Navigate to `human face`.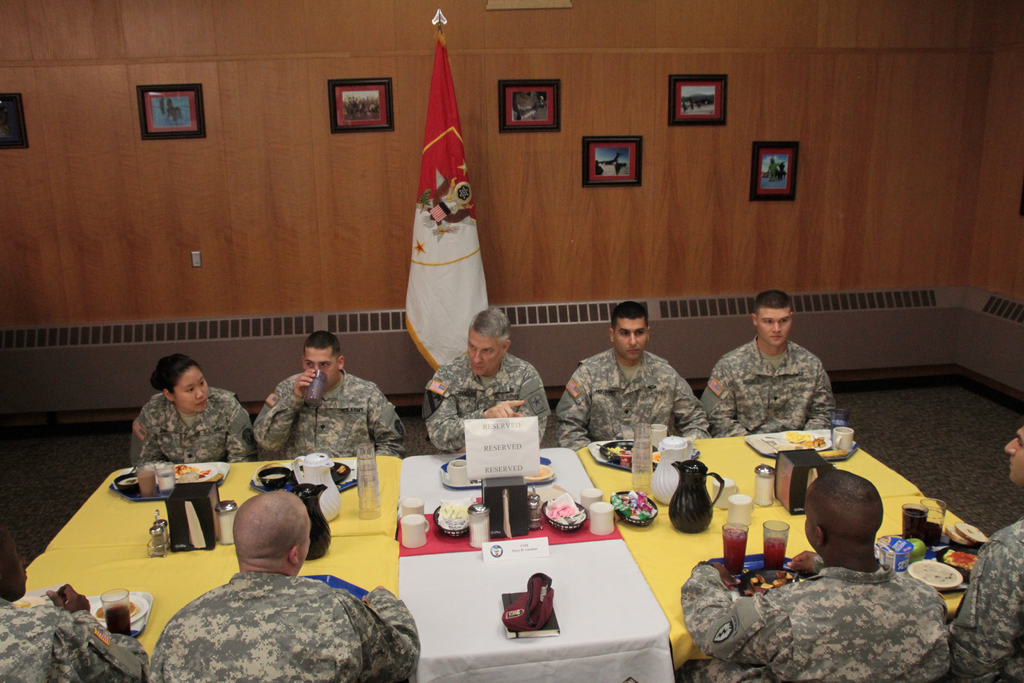
Navigation target: [308, 349, 340, 391].
